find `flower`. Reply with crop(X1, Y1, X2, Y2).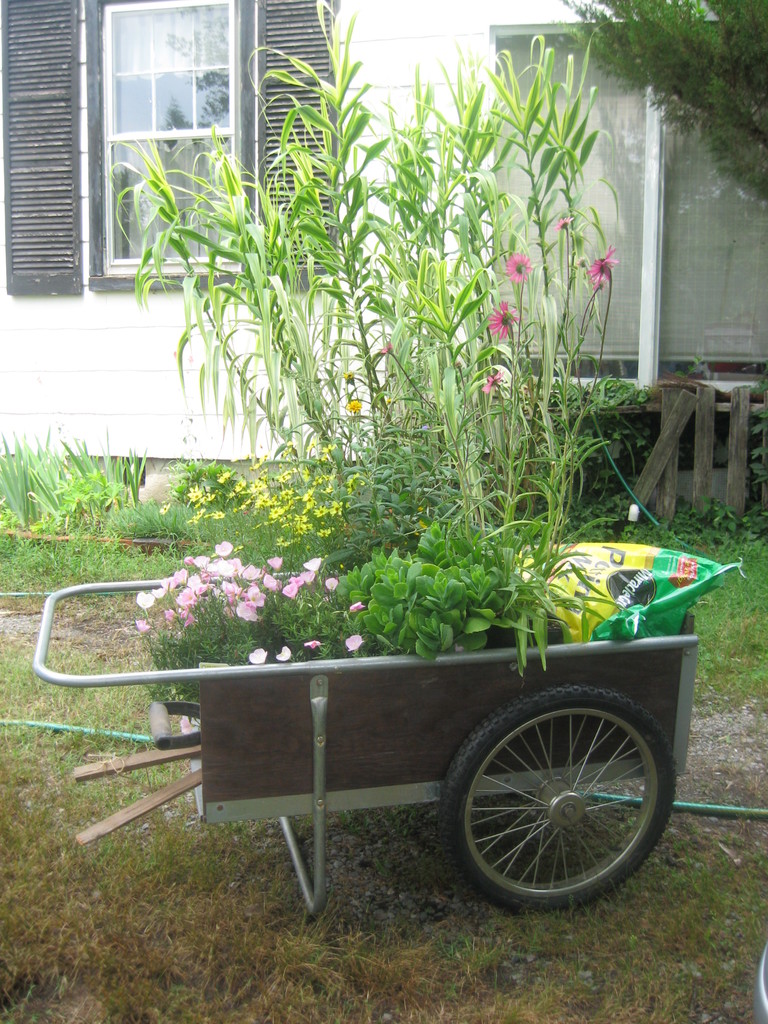
crop(265, 556, 282, 570).
